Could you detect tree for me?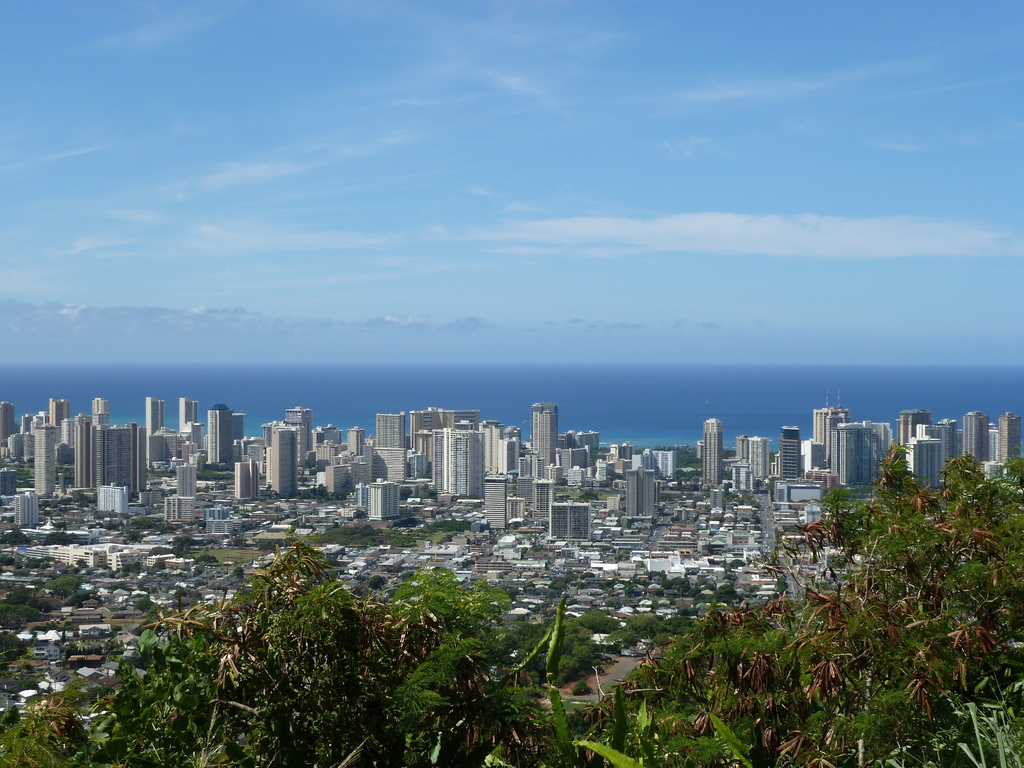
Detection result: 572,436,1023,767.
